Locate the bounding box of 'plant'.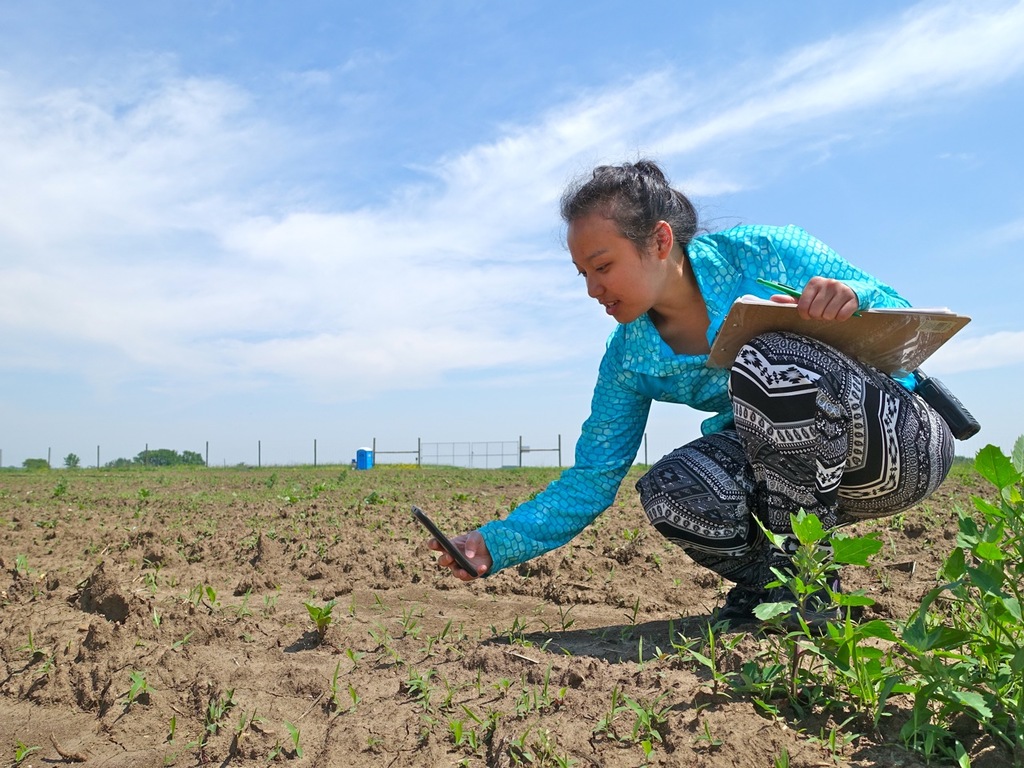
Bounding box: region(752, 506, 884, 702).
